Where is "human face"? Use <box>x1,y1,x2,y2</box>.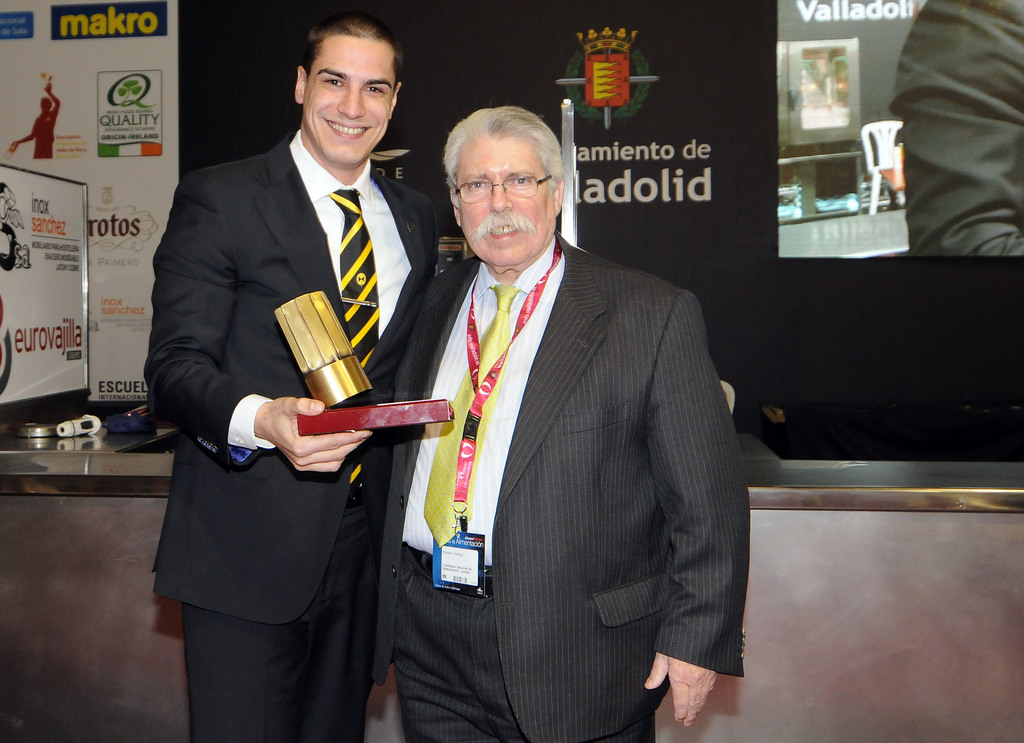
<box>299,35,396,165</box>.
